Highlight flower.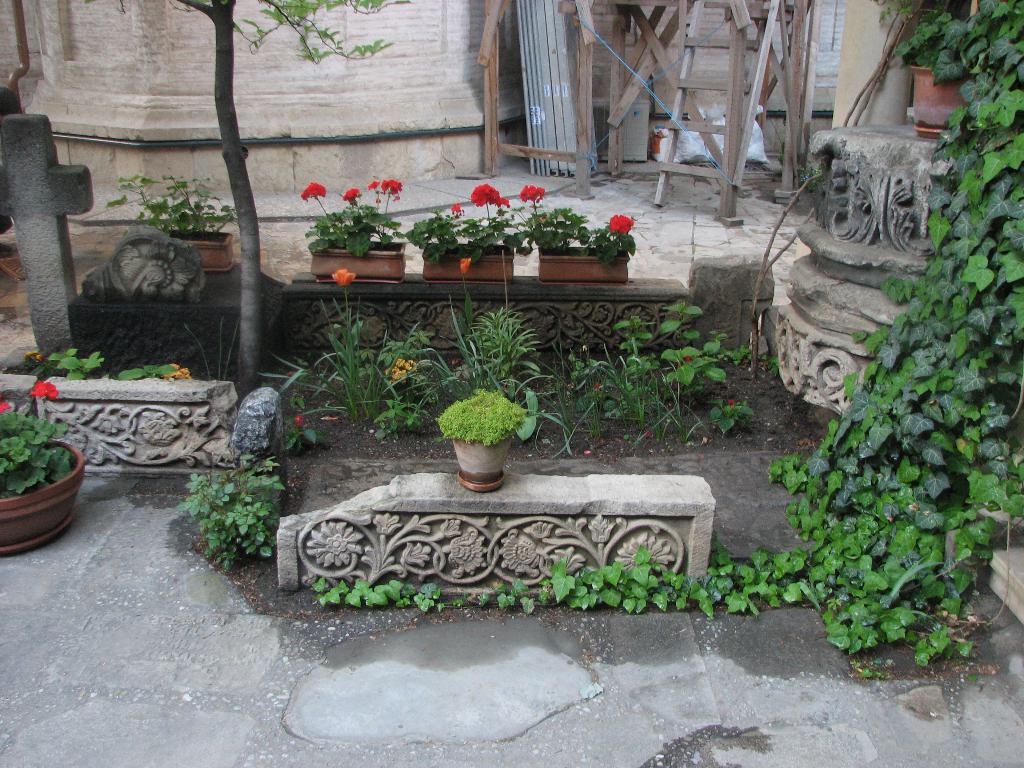
Highlighted region: bbox=(0, 400, 10, 413).
